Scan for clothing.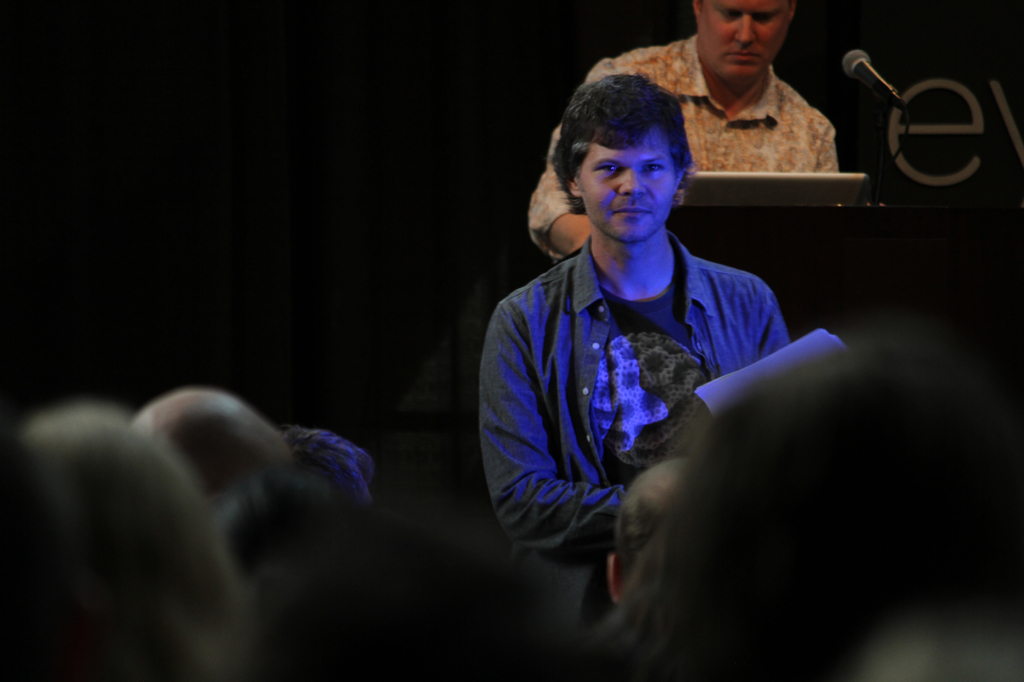
Scan result: crop(494, 234, 805, 605).
